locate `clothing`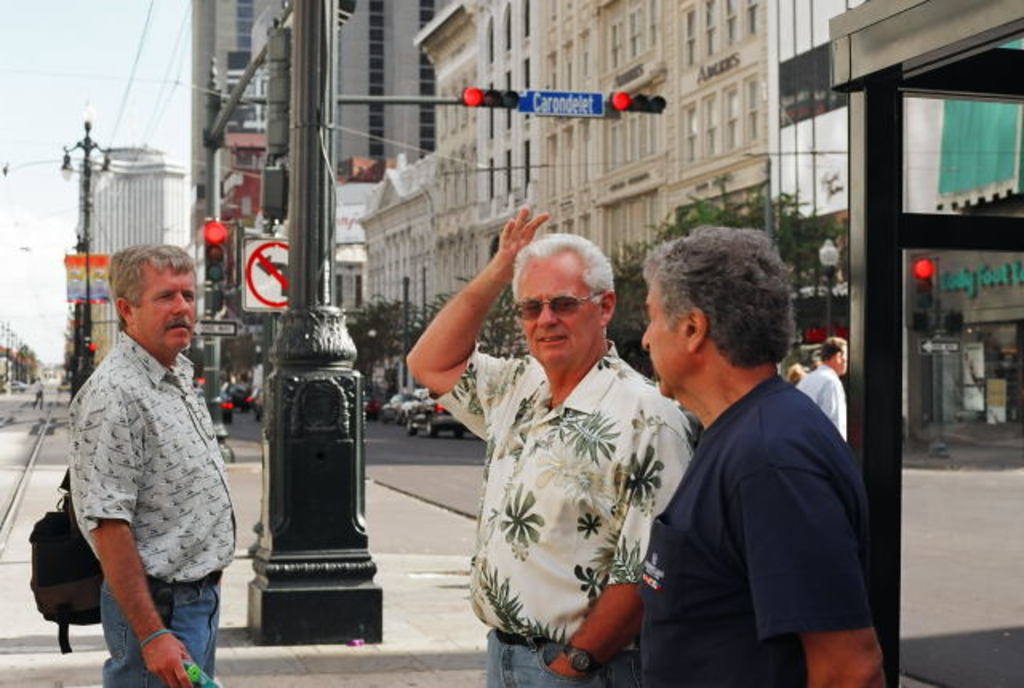
(x1=642, y1=366, x2=875, y2=686)
